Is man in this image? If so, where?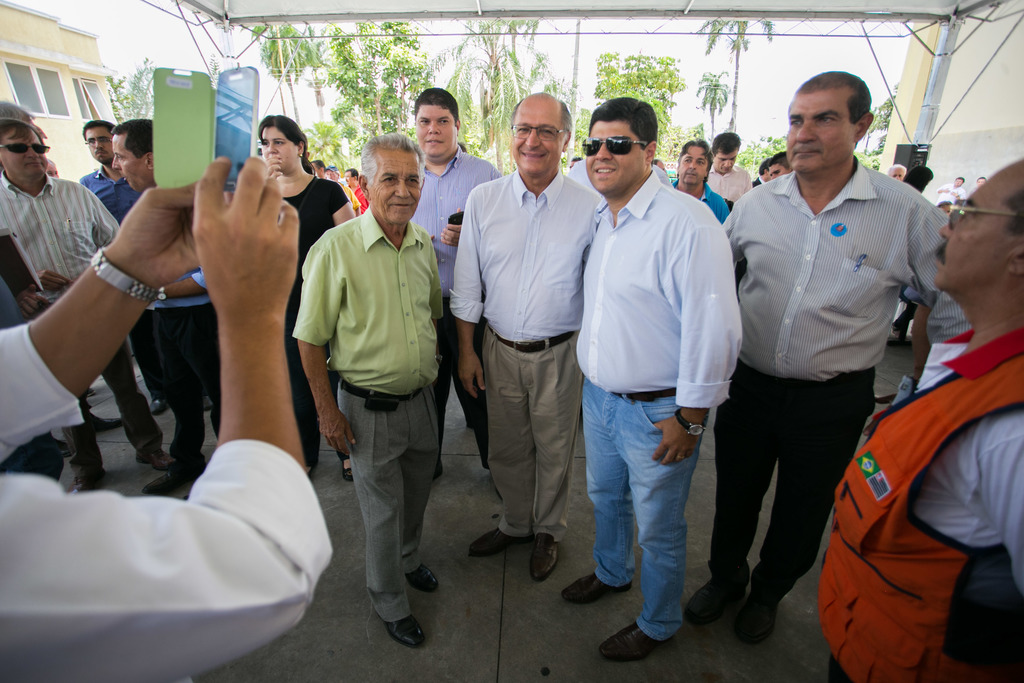
Yes, at select_region(310, 158, 326, 177).
